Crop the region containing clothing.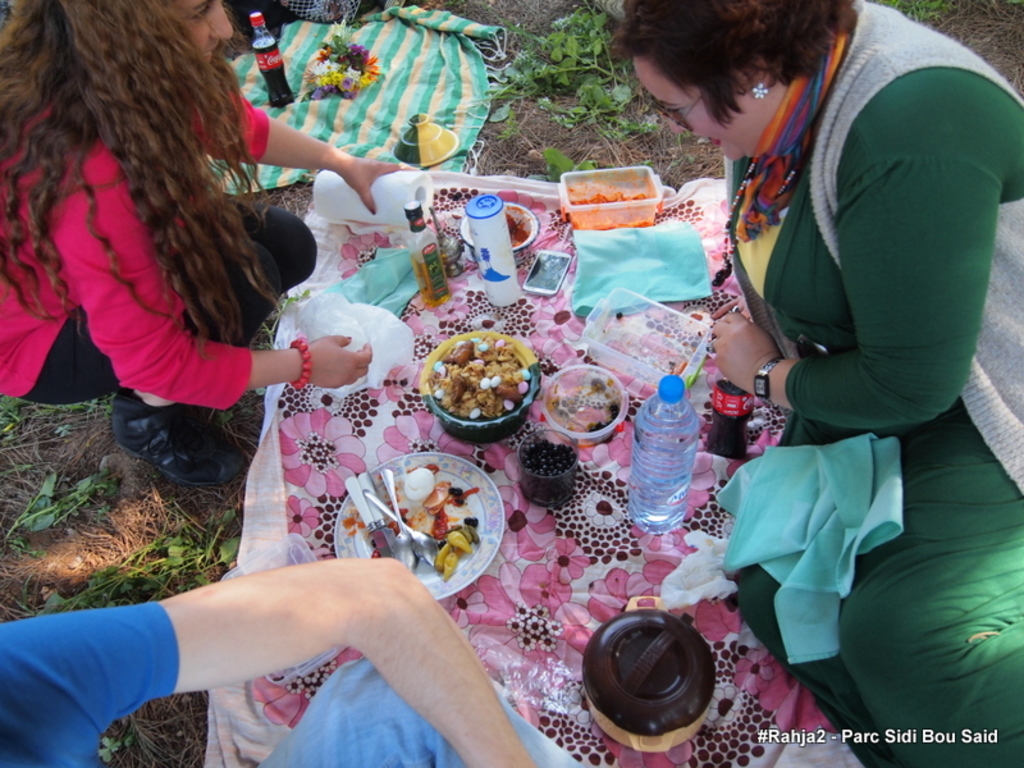
Crop region: Rect(19, 56, 288, 476).
